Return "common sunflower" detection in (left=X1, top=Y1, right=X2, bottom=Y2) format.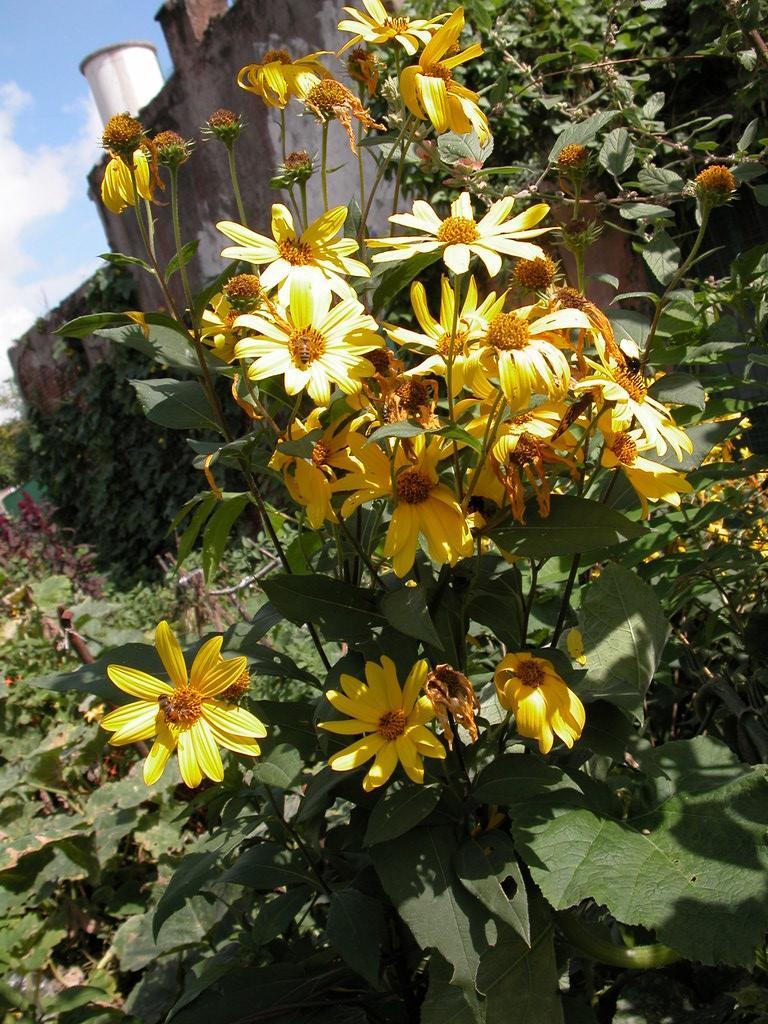
(left=229, top=182, right=374, bottom=296).
